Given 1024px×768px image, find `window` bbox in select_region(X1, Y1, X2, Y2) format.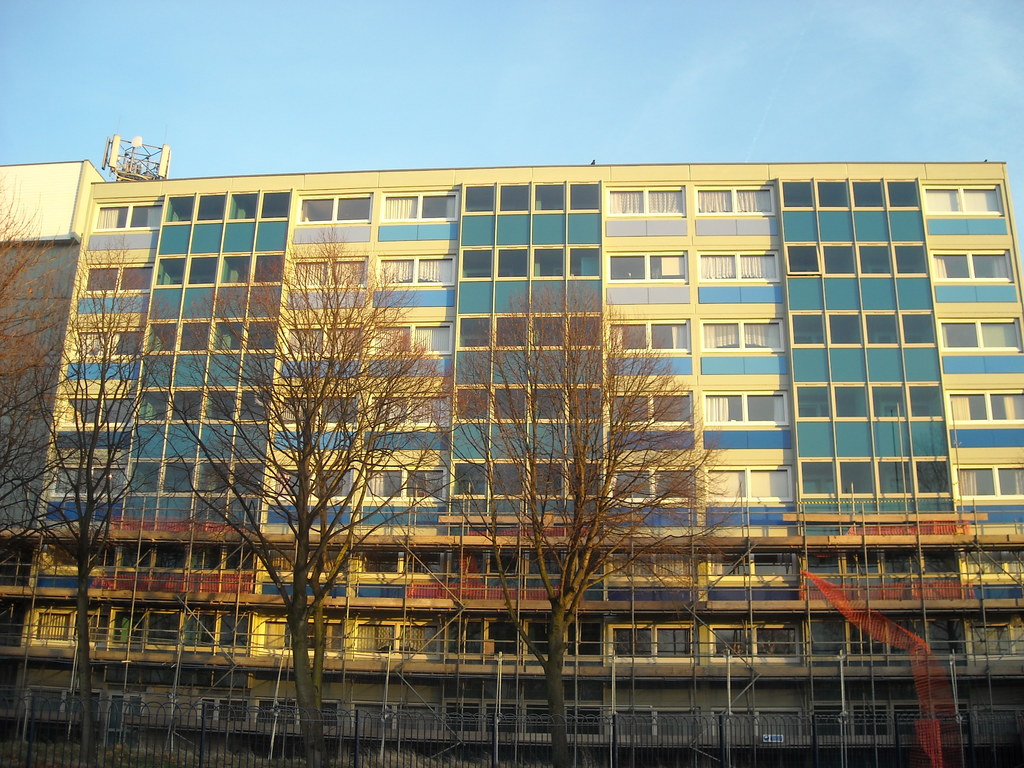
select_region(305, 193, 371, 227).
